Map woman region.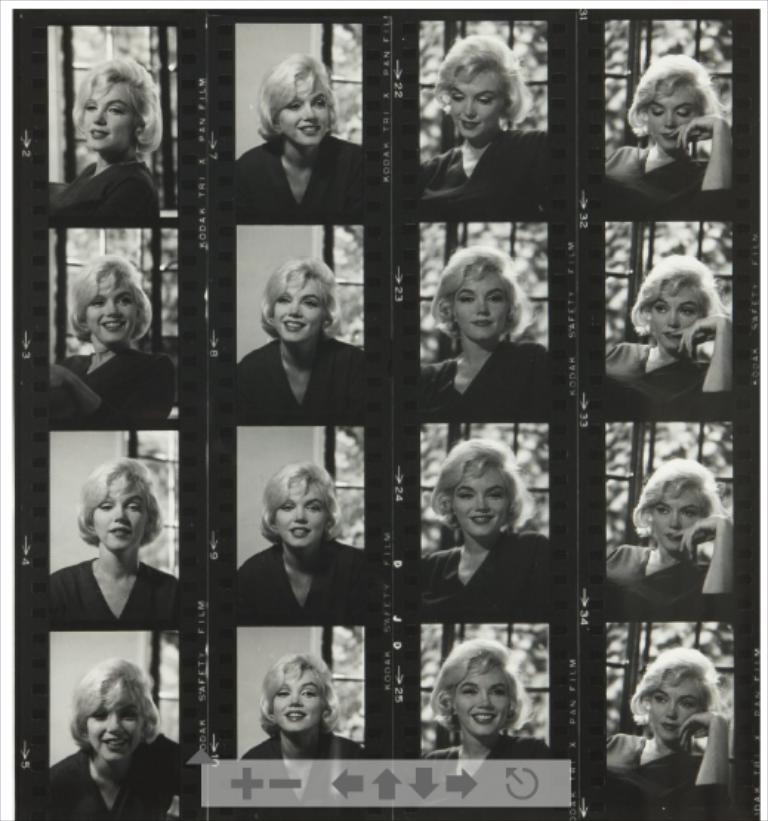
Mapped to [left=50, top=256, right=179, bottom=423].
